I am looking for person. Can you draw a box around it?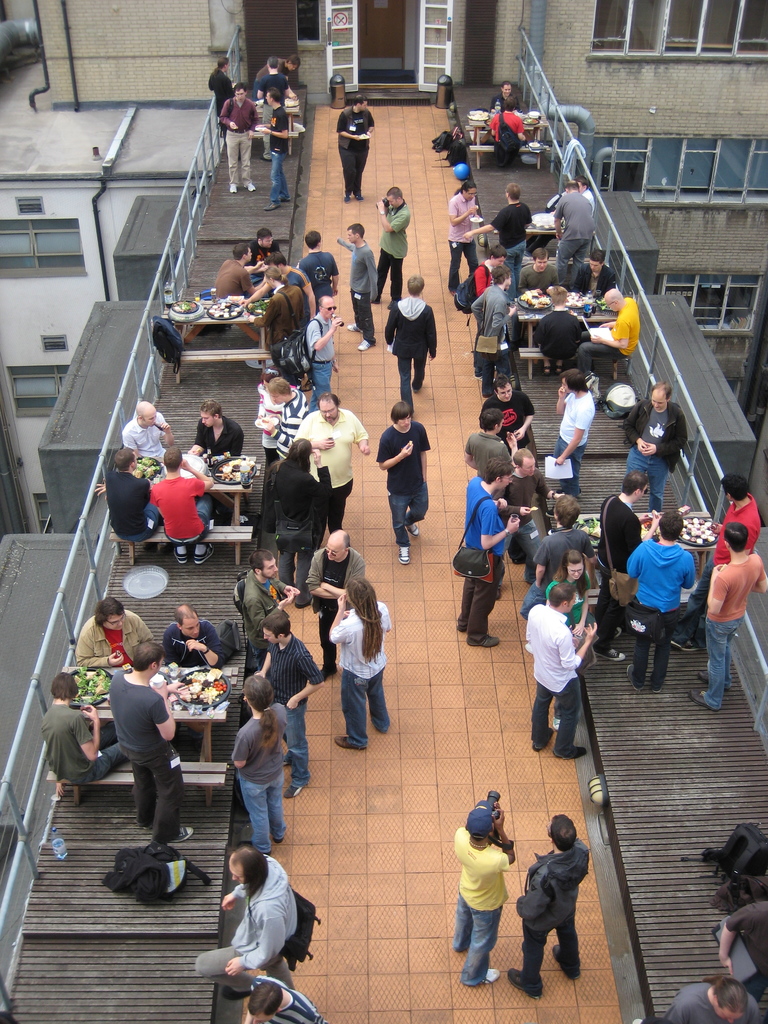
Sure, the bounding box is Rect(497, 451, 560, 596).
